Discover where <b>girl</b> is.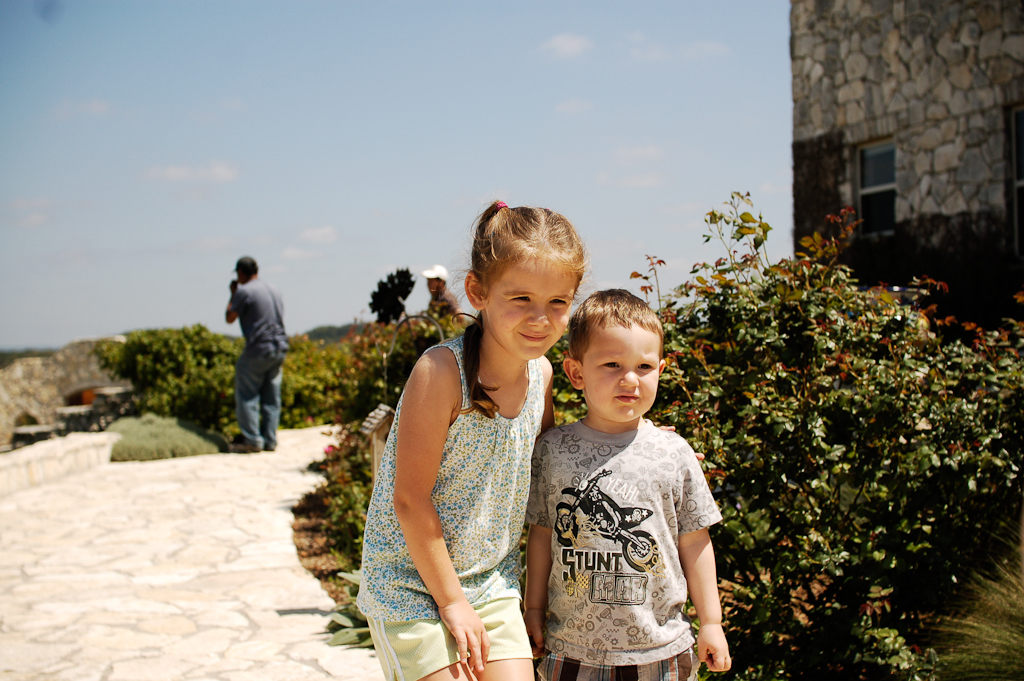
Discovered at [360, 200, 585, 680].
